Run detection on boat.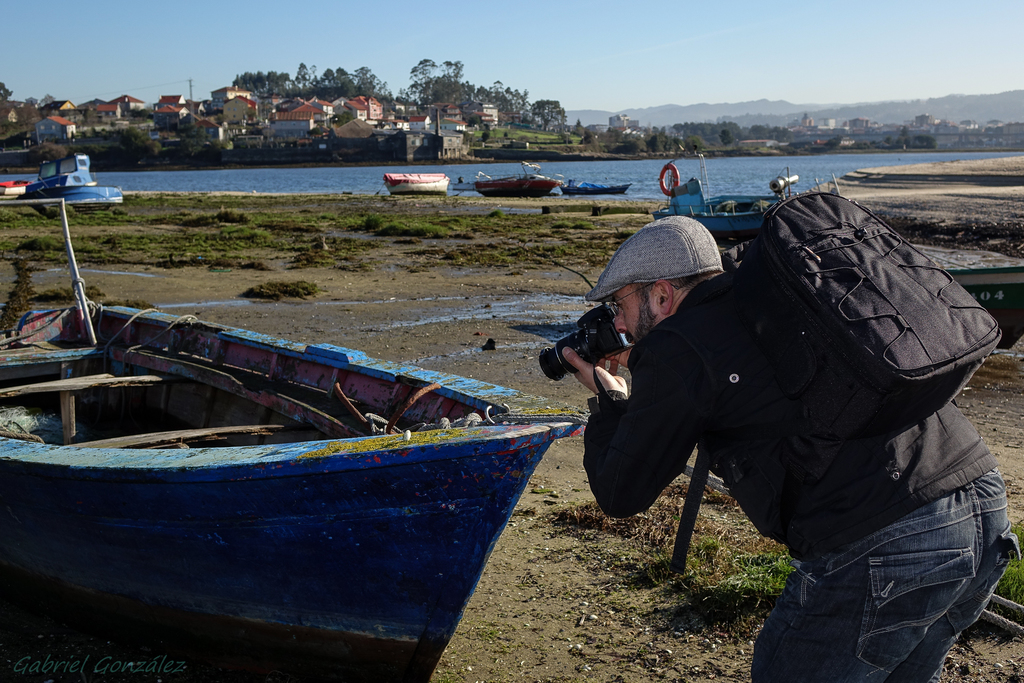
Result: (383,167,449,199).
